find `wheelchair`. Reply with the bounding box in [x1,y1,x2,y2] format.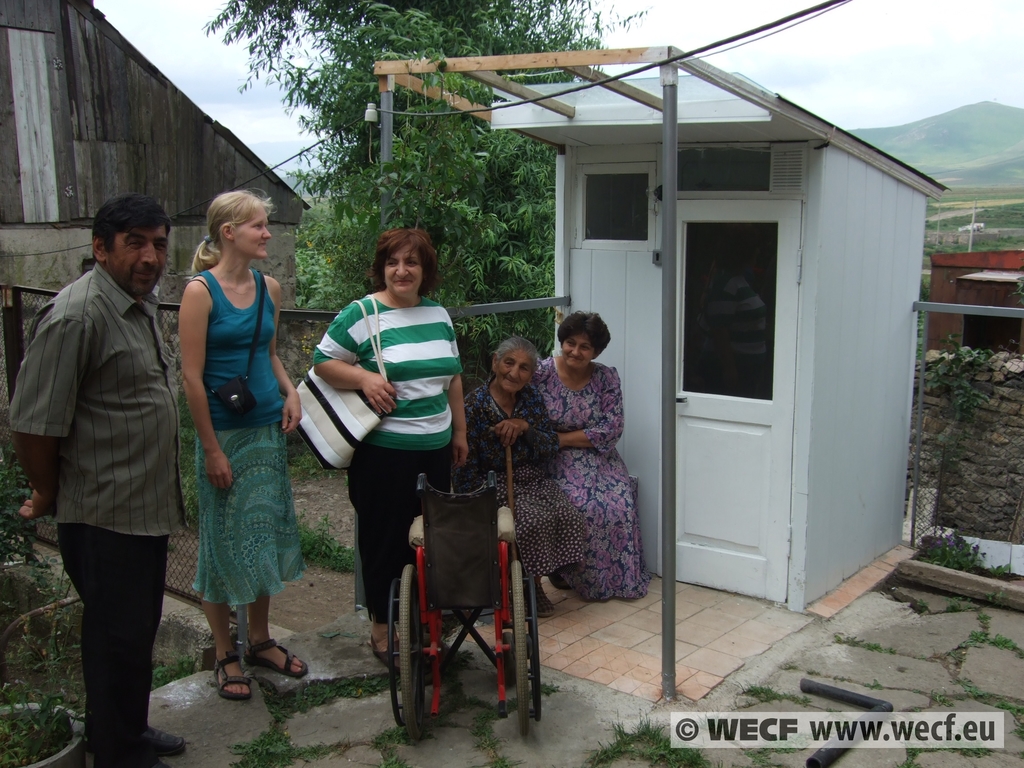
[370,456,539,744].
